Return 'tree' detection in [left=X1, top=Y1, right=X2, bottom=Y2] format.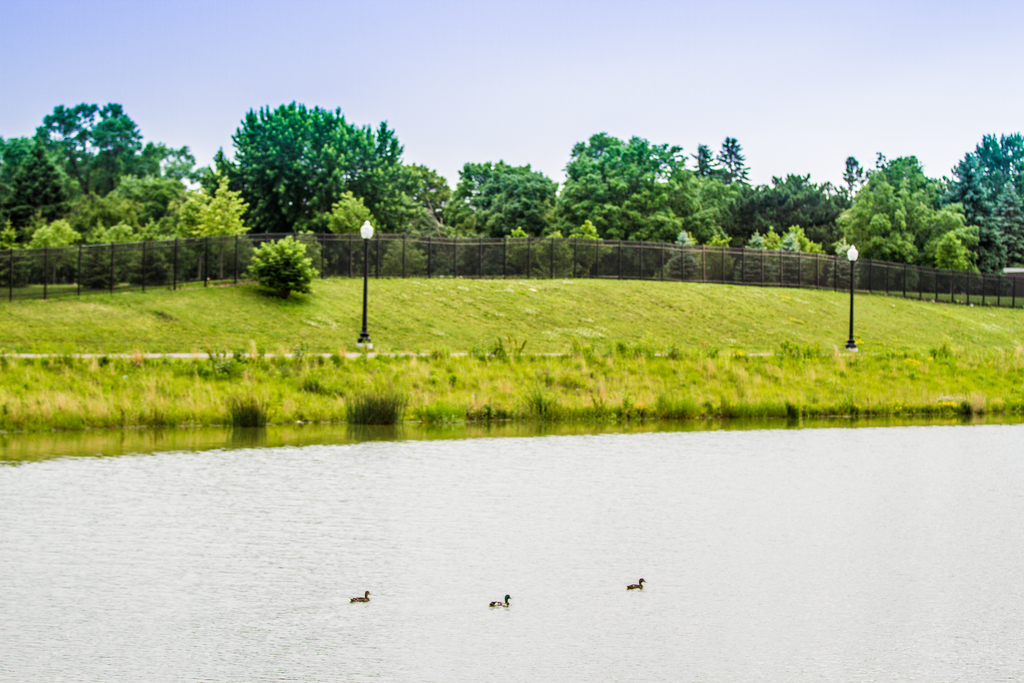
[left=427, top=192, right=483, bottom=255].
